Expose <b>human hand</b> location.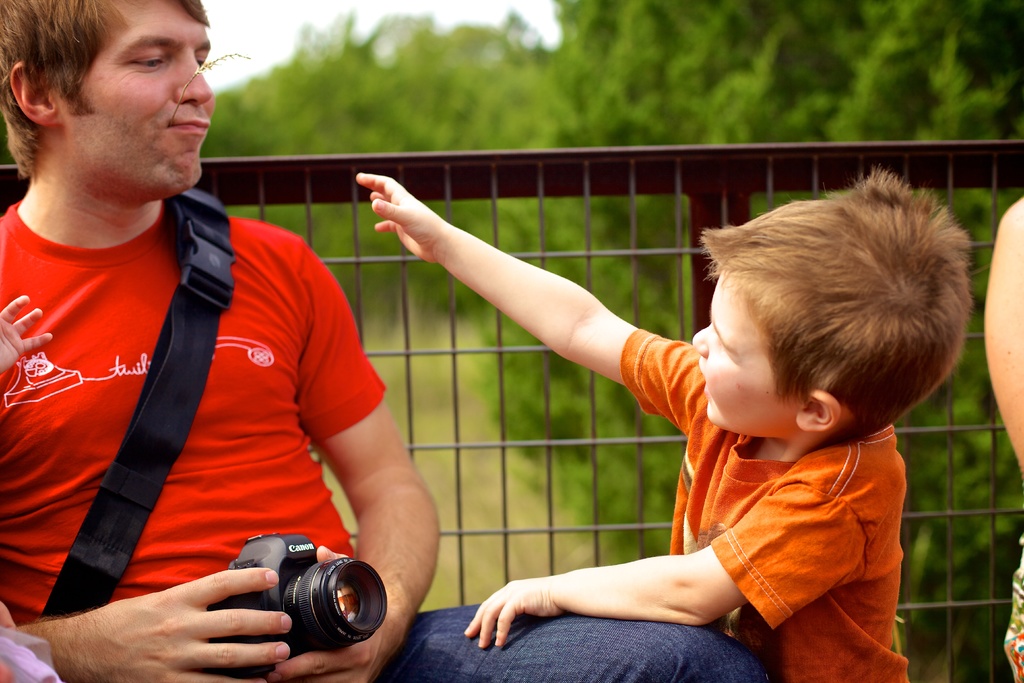
Exposed at {"x1": 339, "y1": 170, "x2": 450, "y2": 249}.
